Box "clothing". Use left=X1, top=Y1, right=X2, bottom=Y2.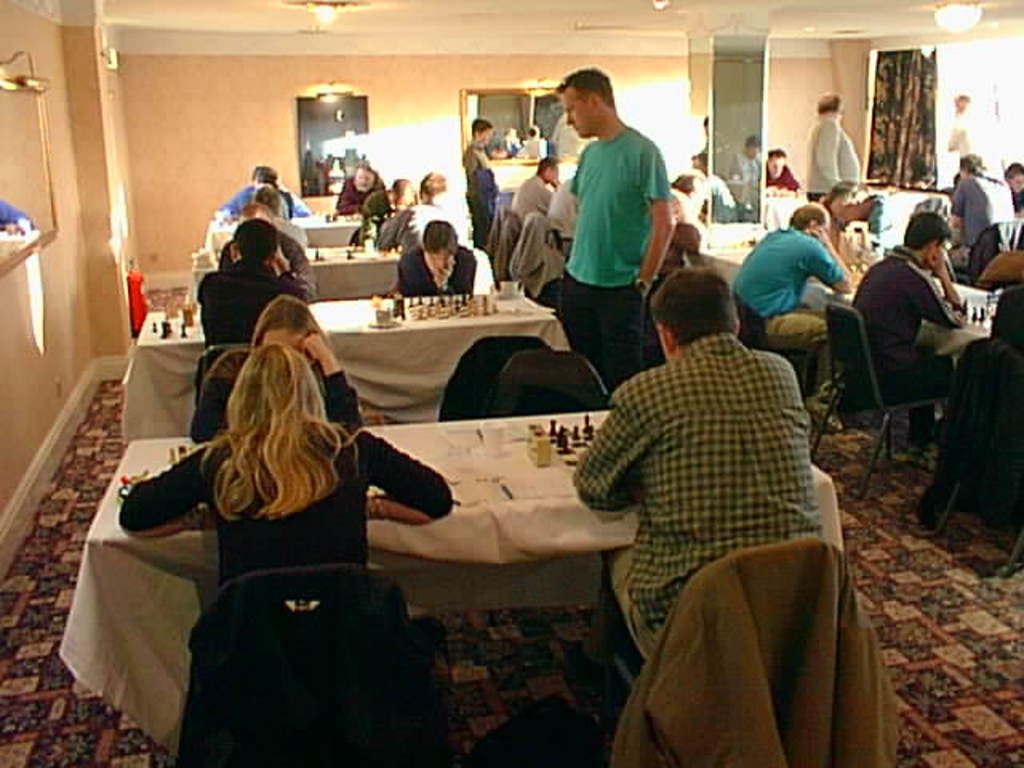
left=117, top=422, right=454, bottom=662.
